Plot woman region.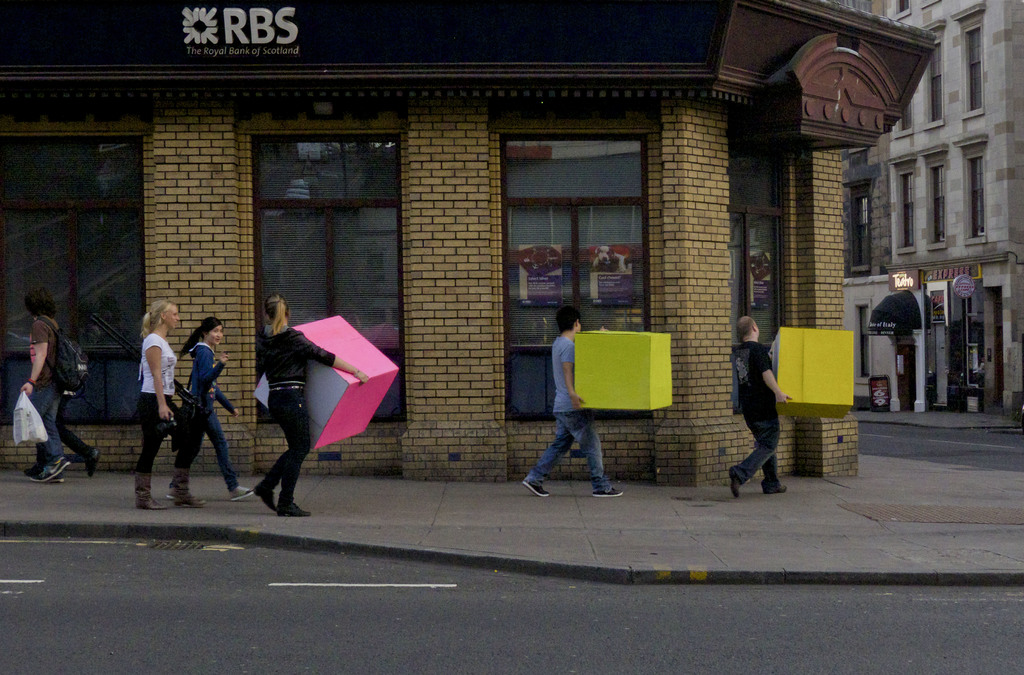
Plotted at x1=253 y1=295 x2=369 y2=513.
